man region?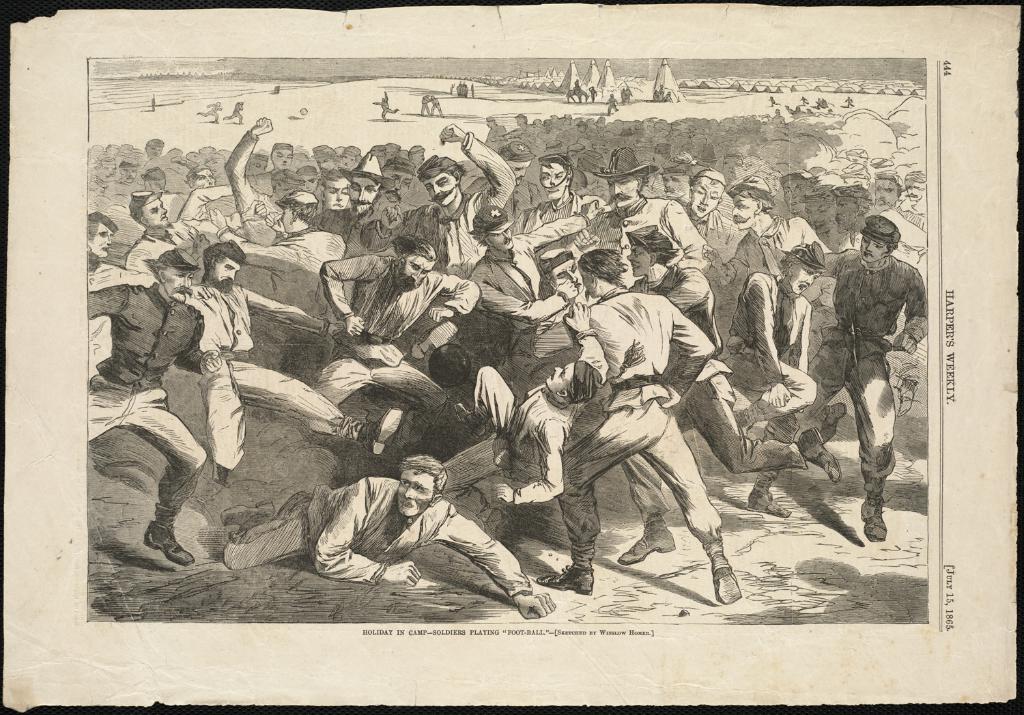
(539, 126, 729, 360)
